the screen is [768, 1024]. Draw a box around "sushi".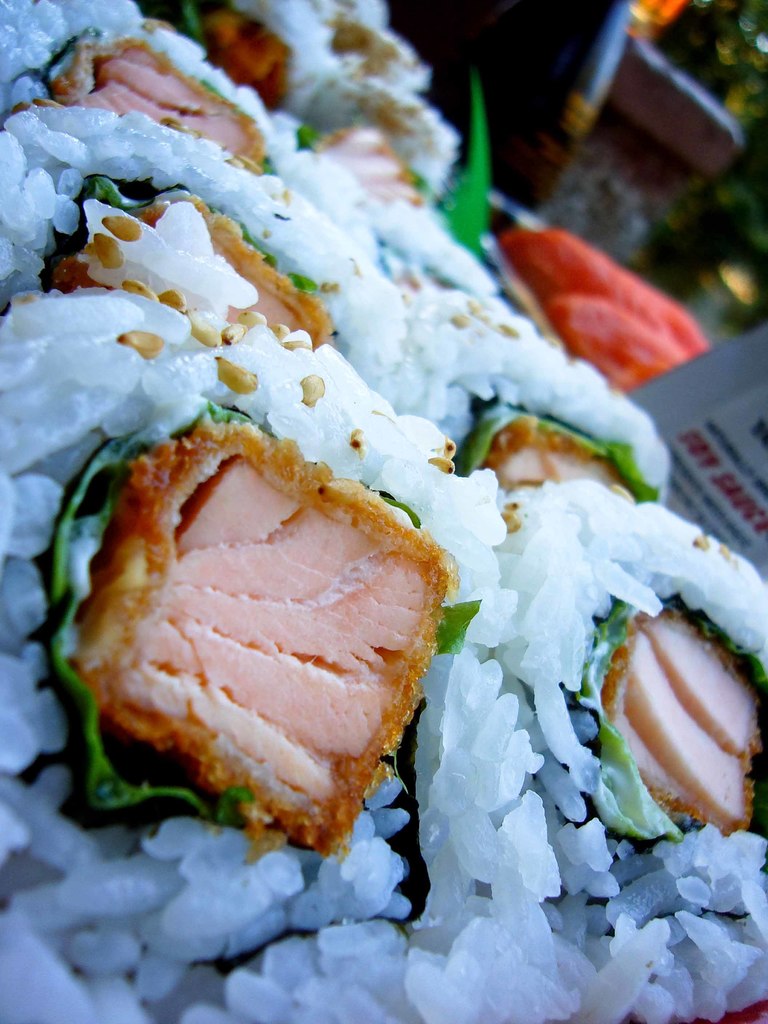
BBox(51, 408, 464, 858).
